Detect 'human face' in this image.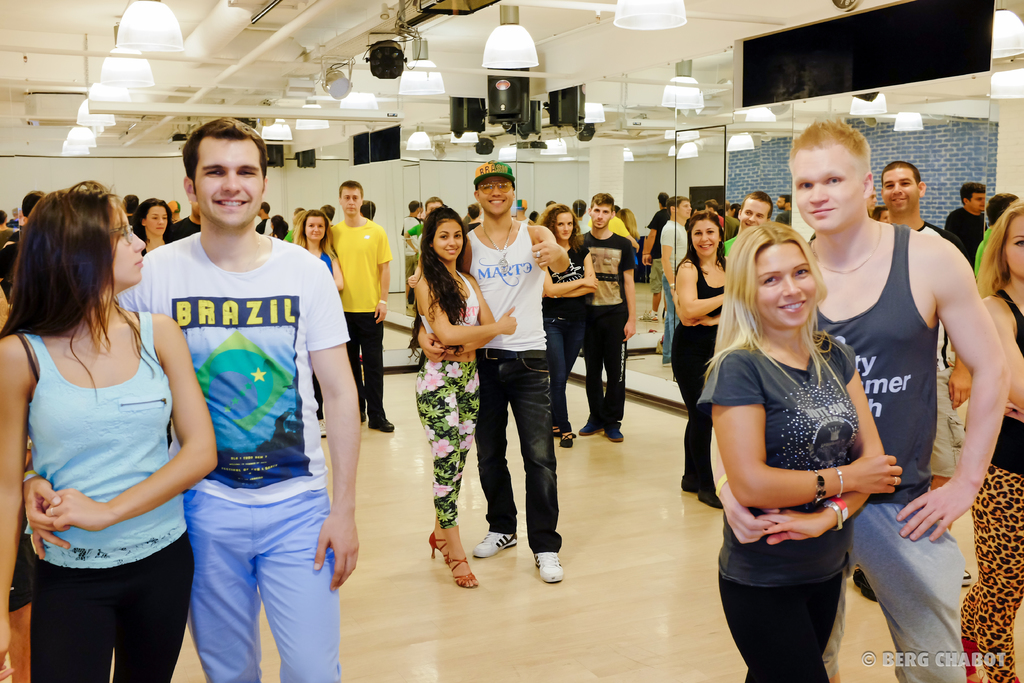
Detection: bbox=[106, 195, 147, 285].
